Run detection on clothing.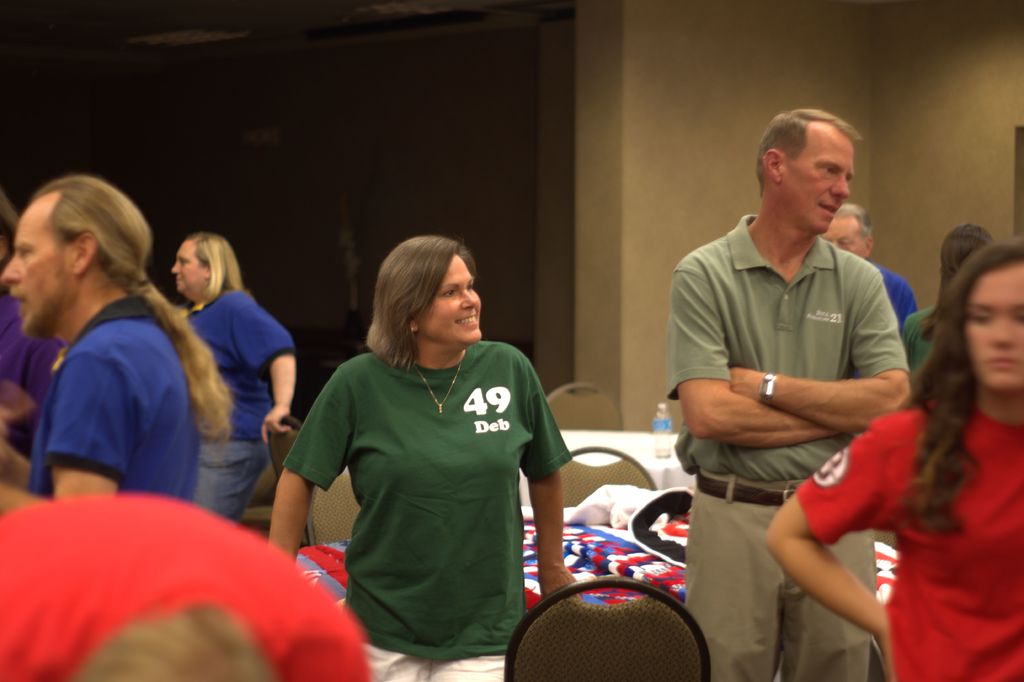
Result: <region>685, 208, 913, 681</region>.
